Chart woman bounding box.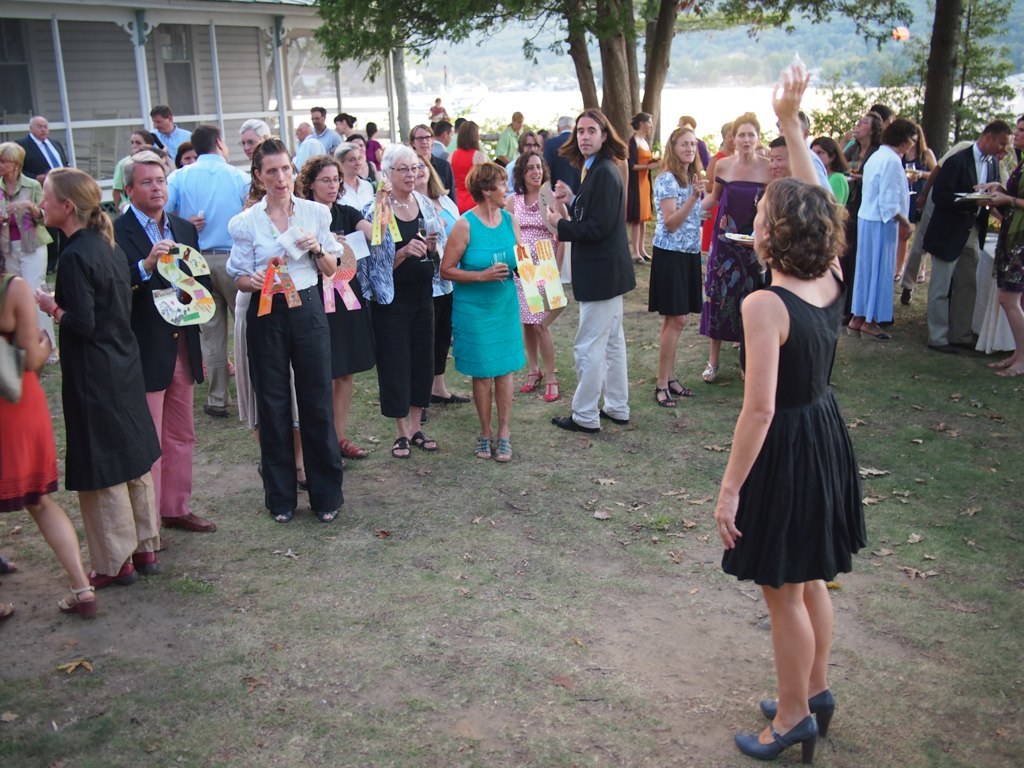
Charted: 355/141/447/460.
